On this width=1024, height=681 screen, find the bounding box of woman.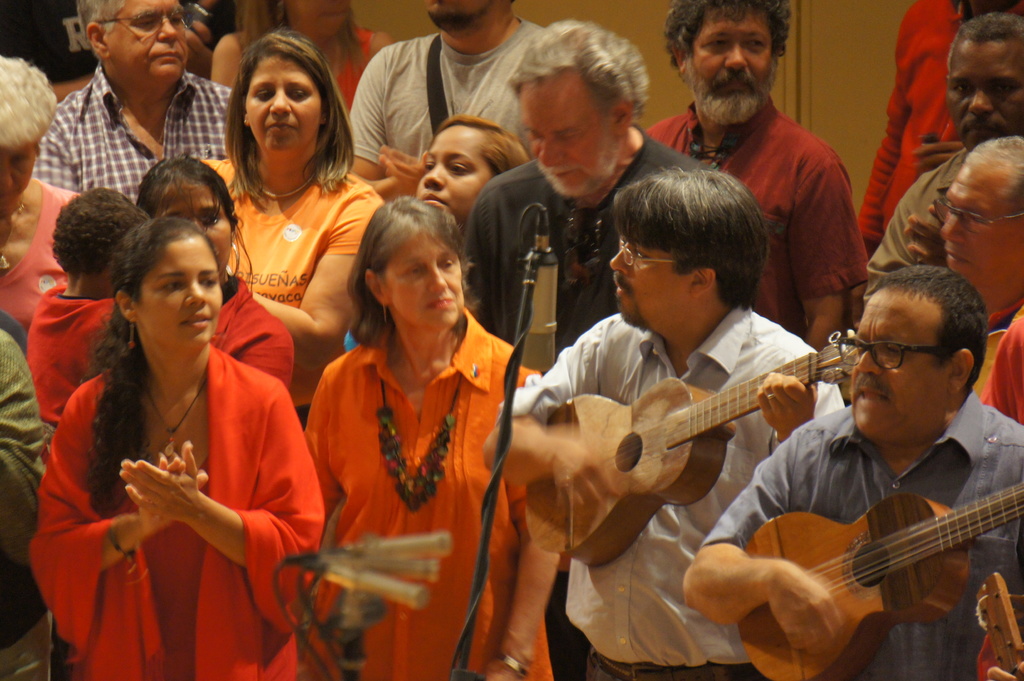
Bounding box: x1=0, y1=52, x2=76, y2=339.
